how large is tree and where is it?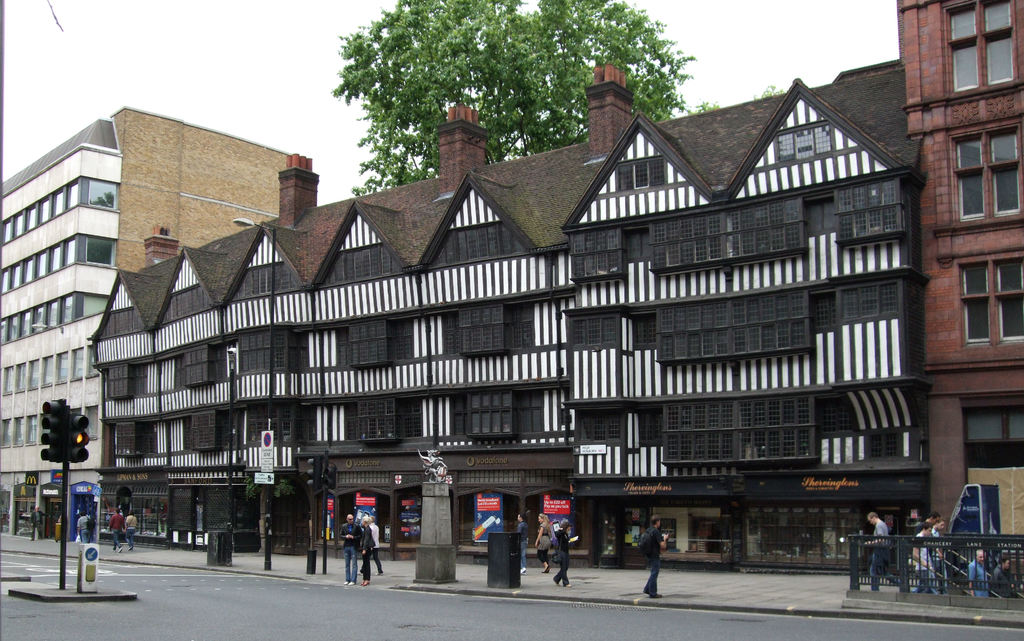
Bounding box: 339/27/625/157.
